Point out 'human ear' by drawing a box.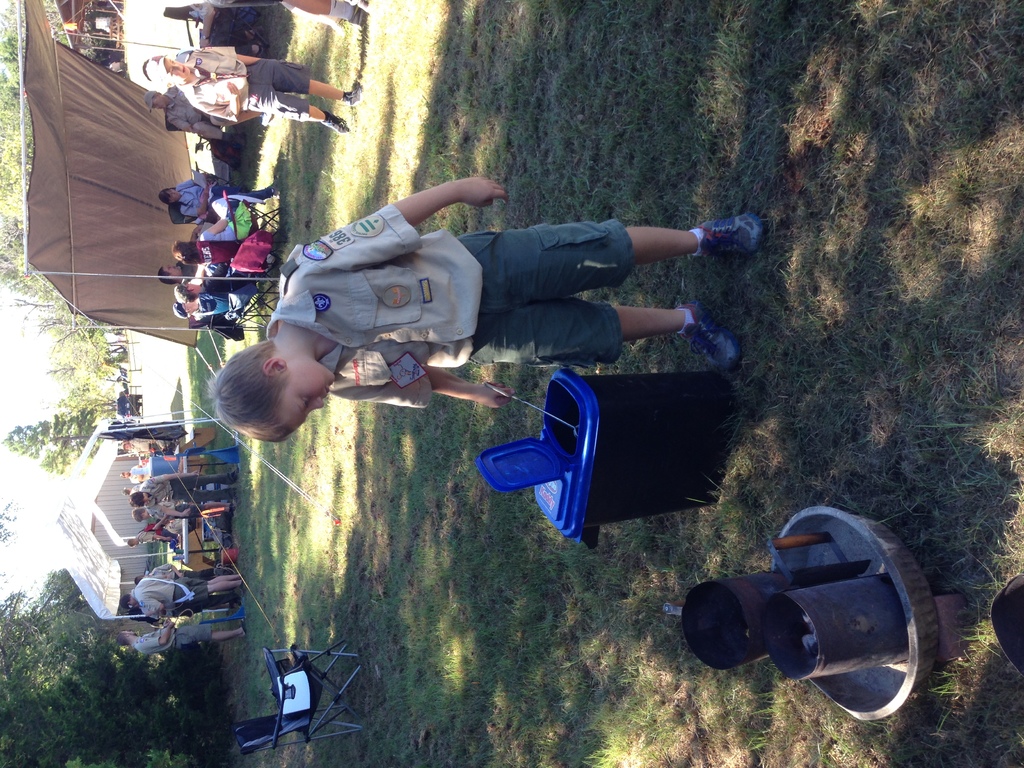
(x1=264, y1=358, x2=285, y2=376).
